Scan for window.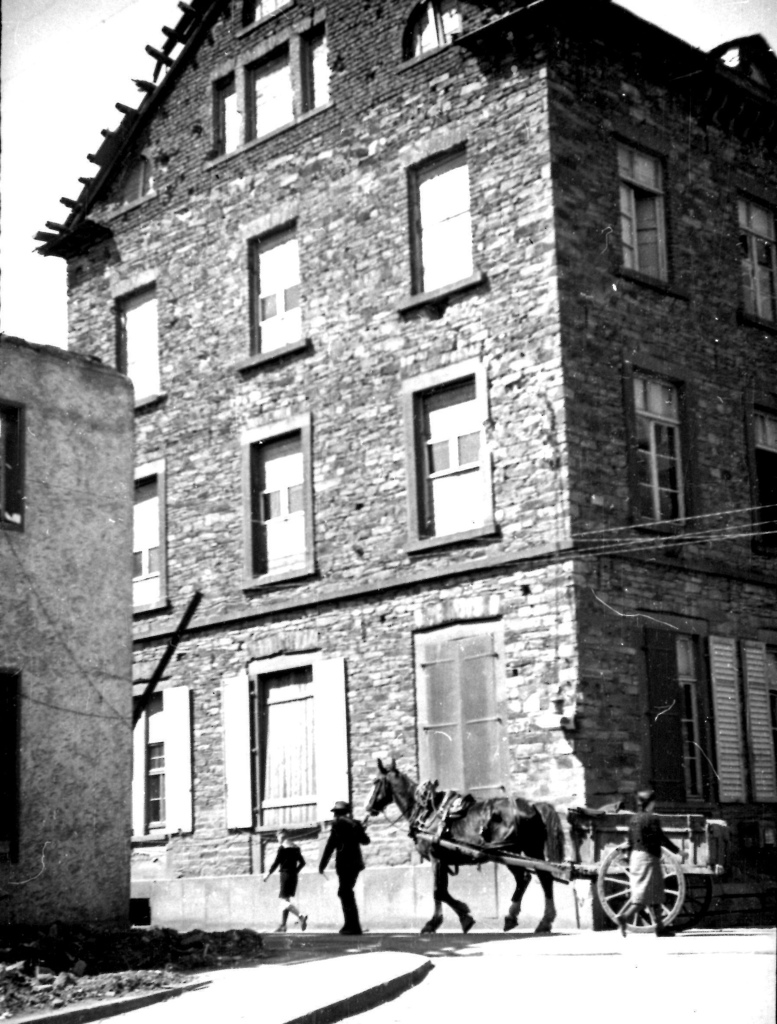
Scan result: pyautogui.locateOnScreen(248, 673, 314, 829).
